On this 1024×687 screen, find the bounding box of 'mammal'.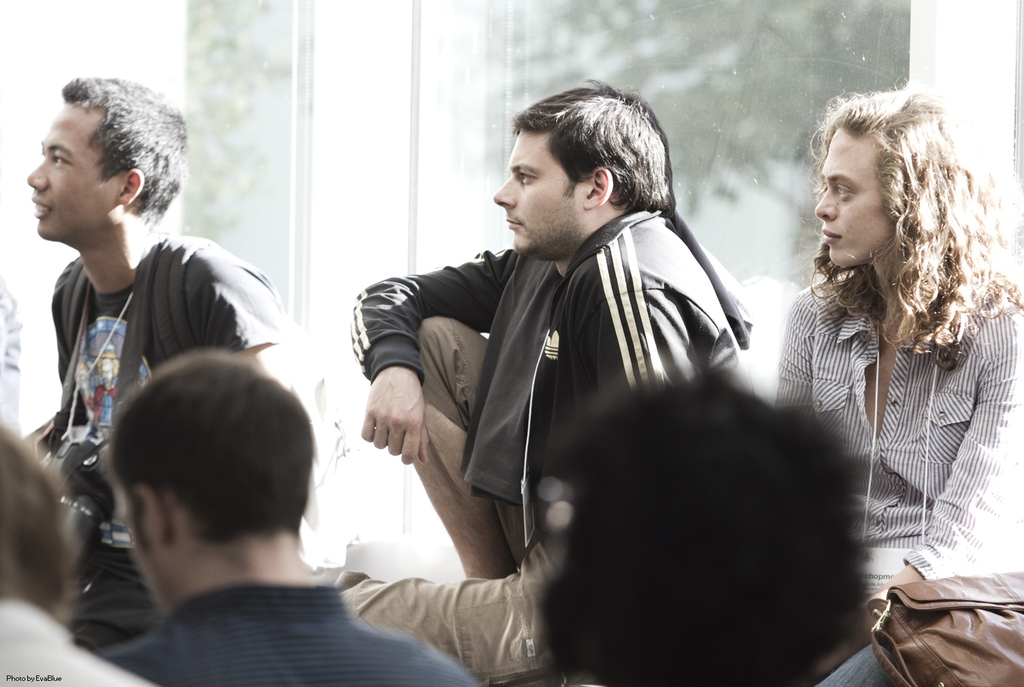
Bounding box: [left=524, top=357, right=925, bottom=686].
